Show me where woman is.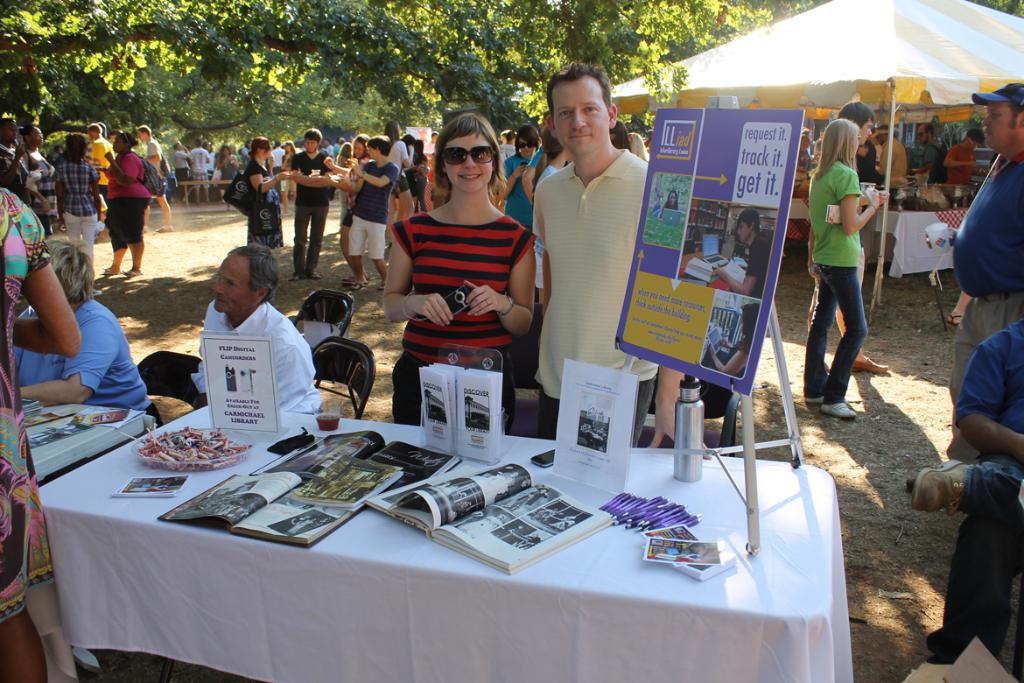
woman is at [805,115,891,419].
